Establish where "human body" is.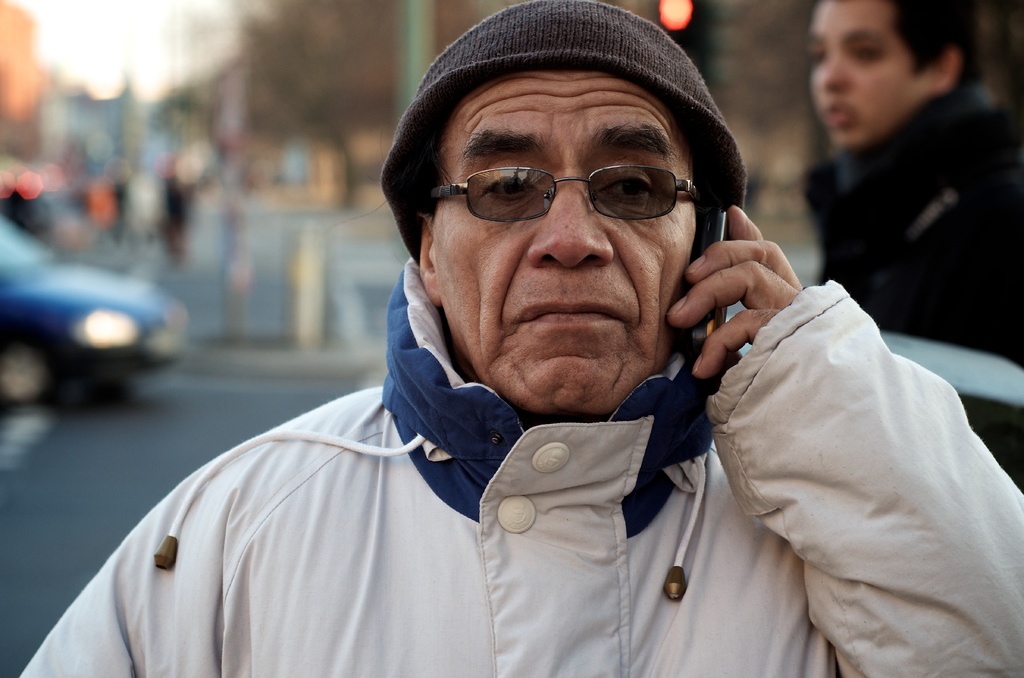
Established at 88:78:943:663.
